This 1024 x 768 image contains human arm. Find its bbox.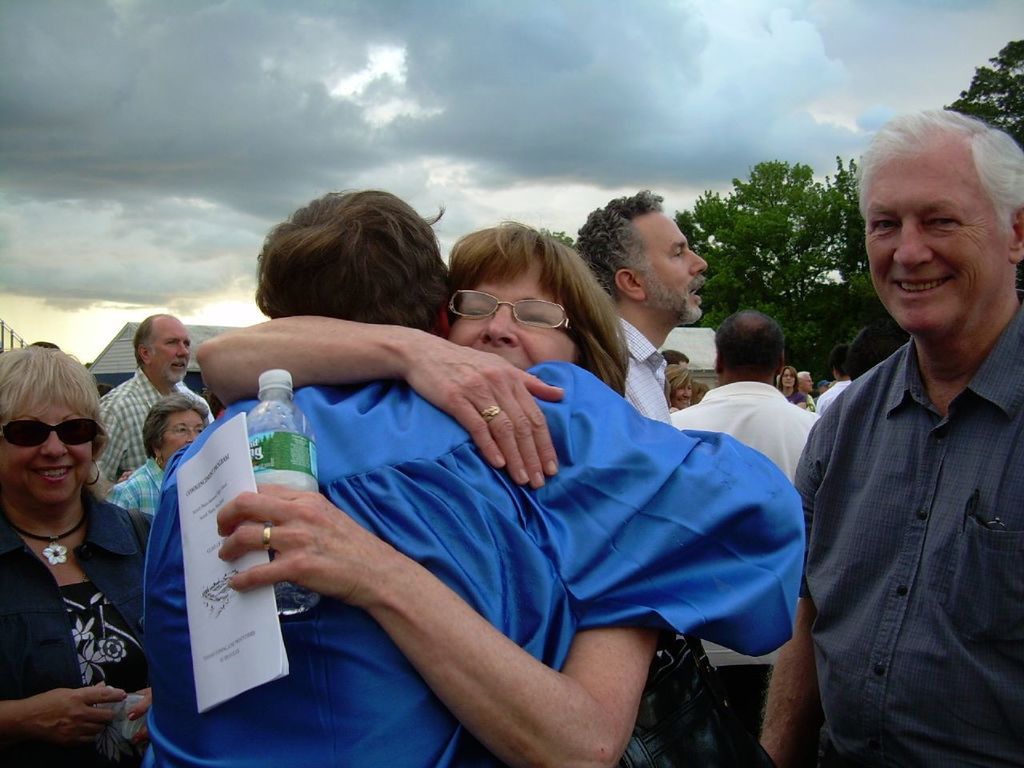
[93,394,127,481].
